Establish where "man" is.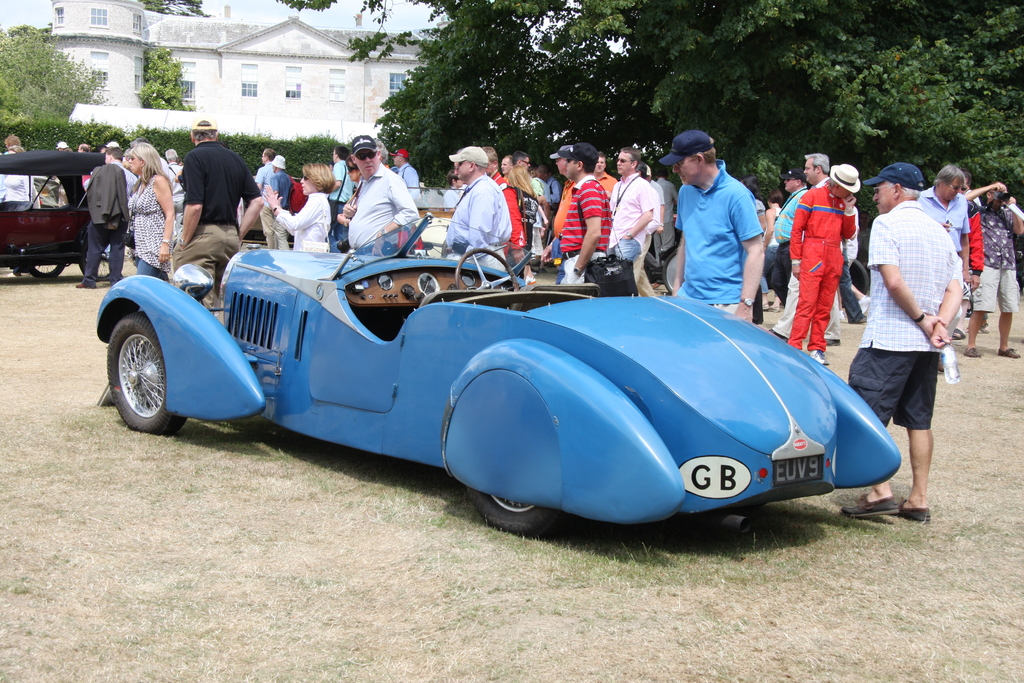
Established at [266, 149, 292, 251].
